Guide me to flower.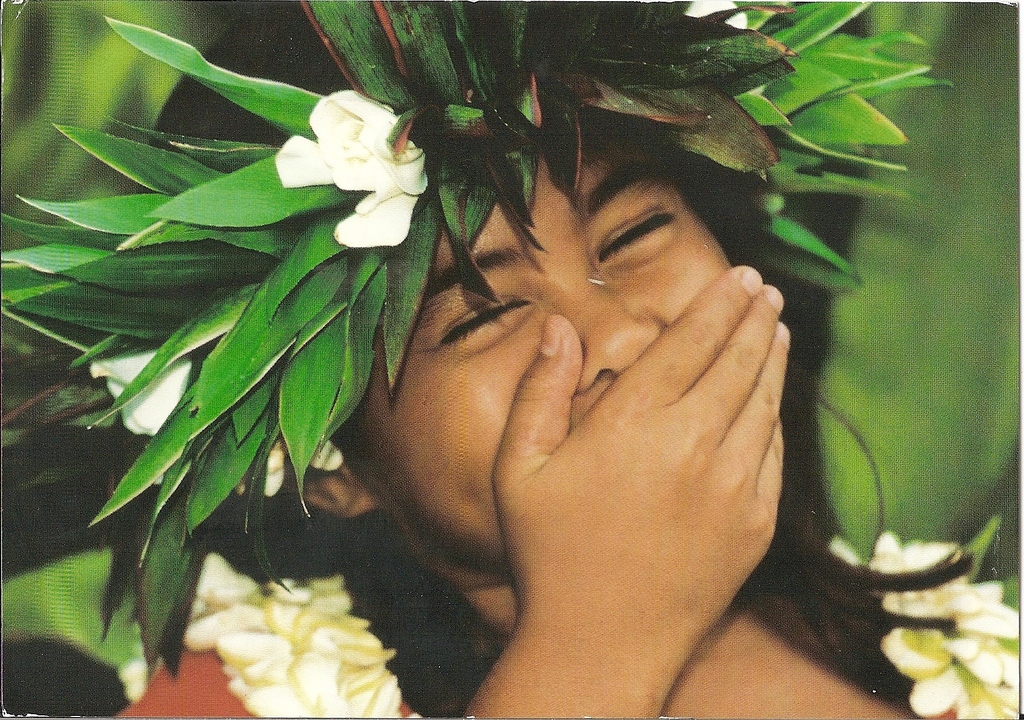
Guidance: 269:76:431:241.
